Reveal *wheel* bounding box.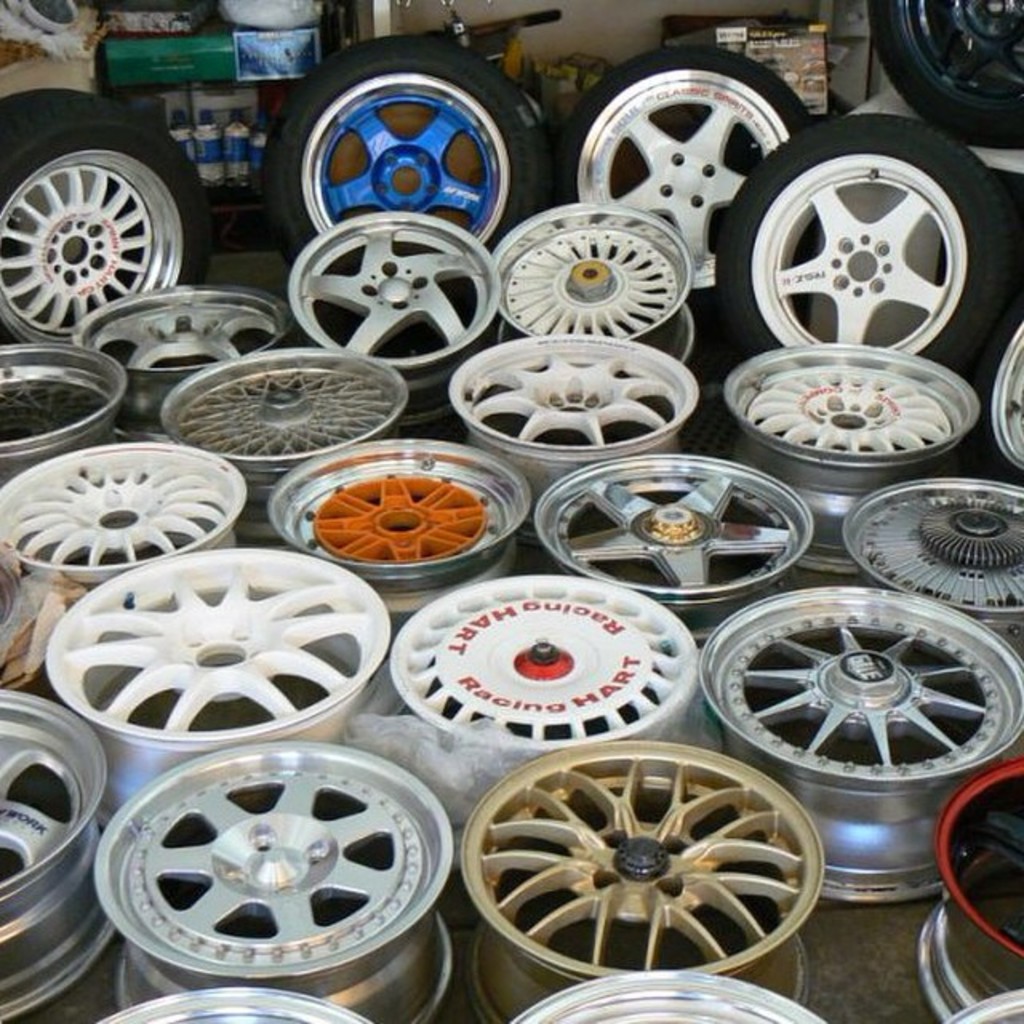
Revealed: (698,582,1022,907).
